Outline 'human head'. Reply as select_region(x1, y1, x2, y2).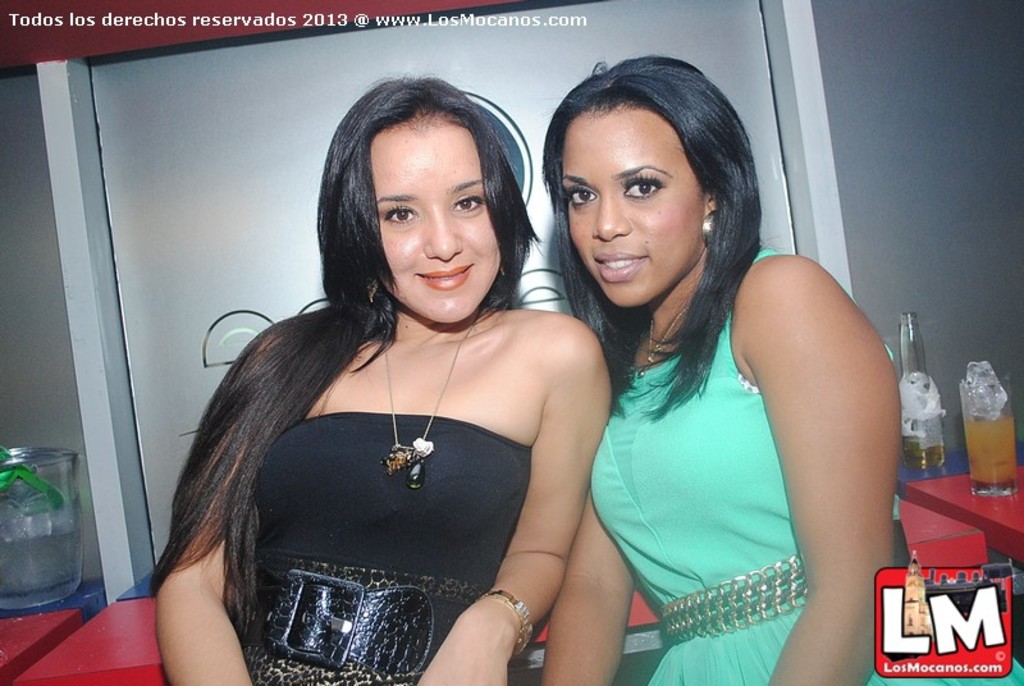
select_region(323, 82, 530, 331).
